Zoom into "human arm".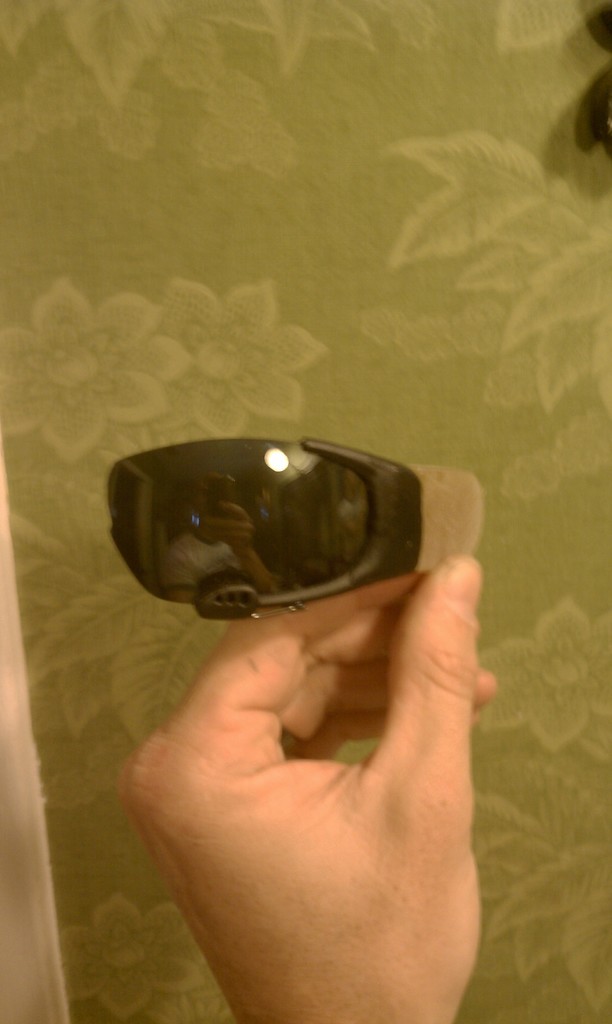
Zoom target: BBox(116, 558, 479, 1021).
